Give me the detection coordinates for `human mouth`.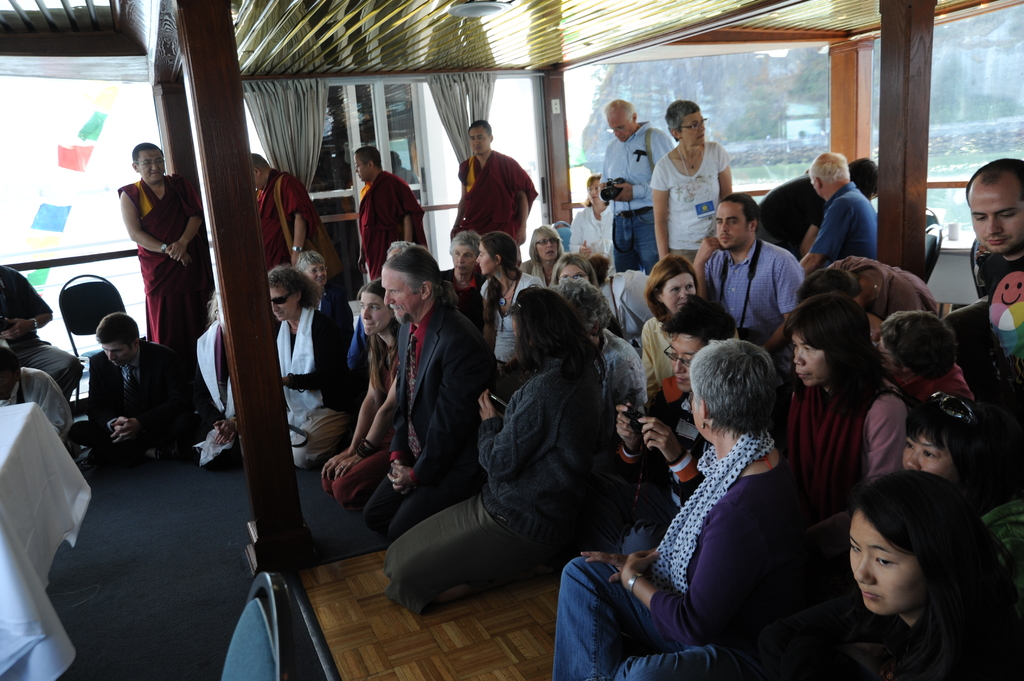
box=[673, 374, 691, 387].
